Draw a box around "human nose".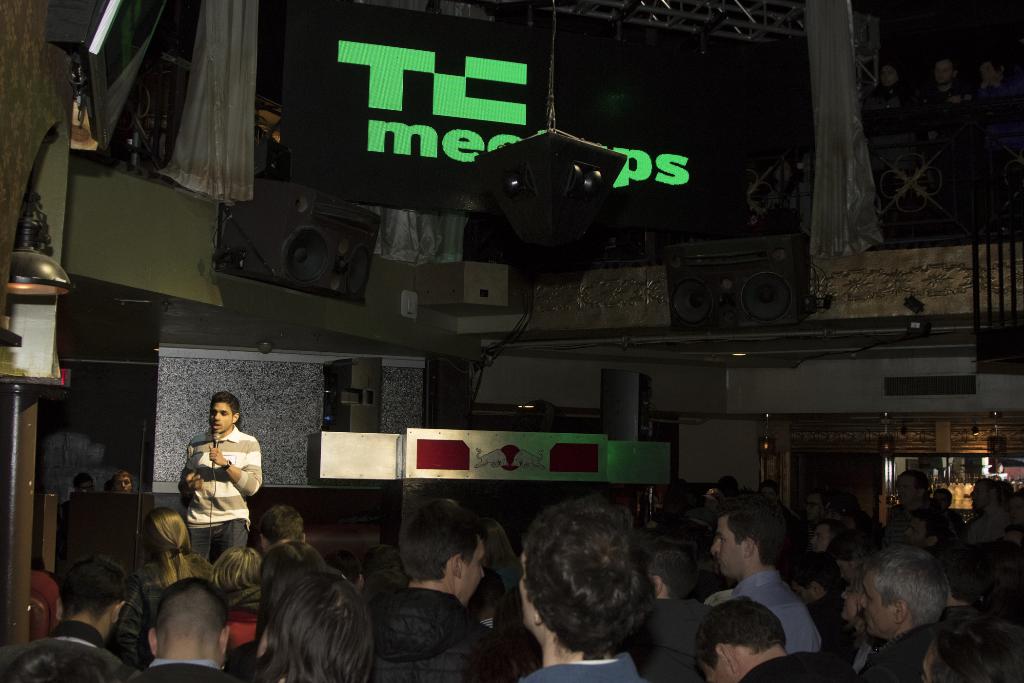
Rect(840, 588, 847, 598).
